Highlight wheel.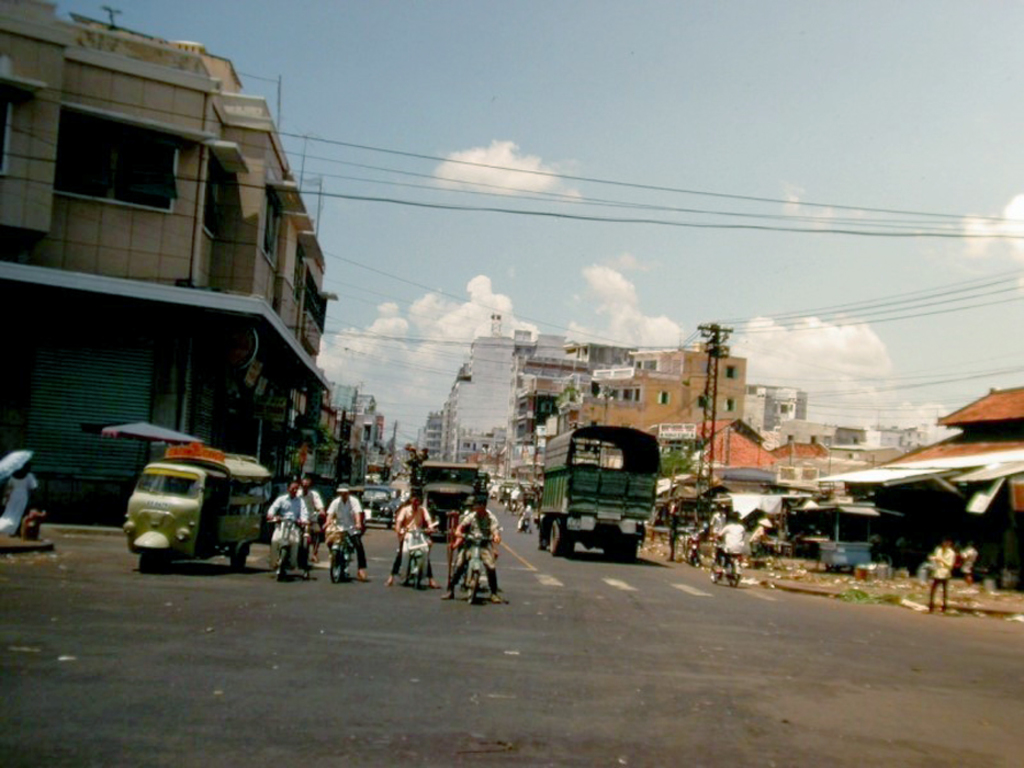
Highlighted region: x1=330, y1=550, x2=341, y2=581.
